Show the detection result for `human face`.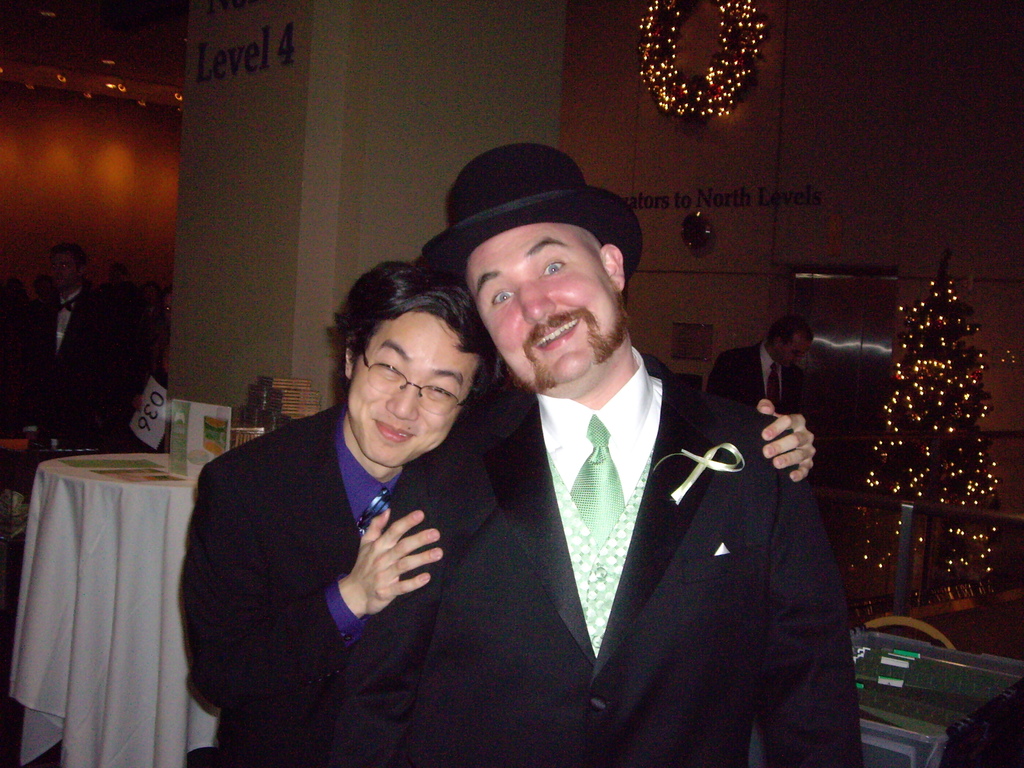
left=346, top=312, right=479, bottom=465.
